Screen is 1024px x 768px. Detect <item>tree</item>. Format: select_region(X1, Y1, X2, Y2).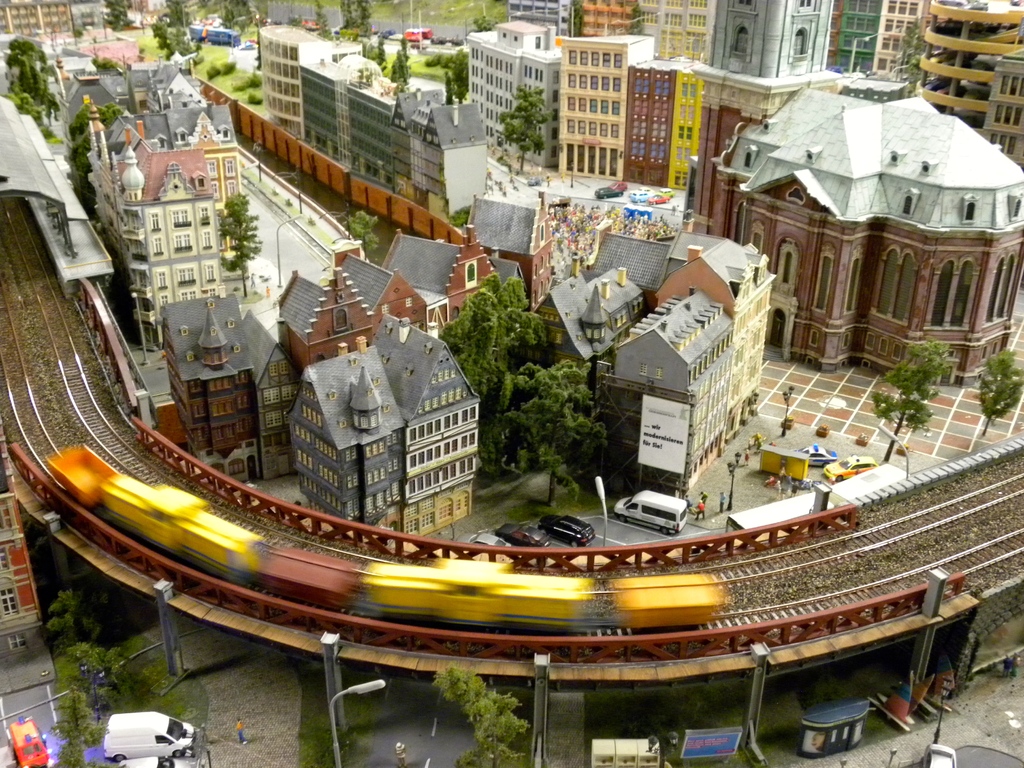
select_region(474, 9, 499, 31).
